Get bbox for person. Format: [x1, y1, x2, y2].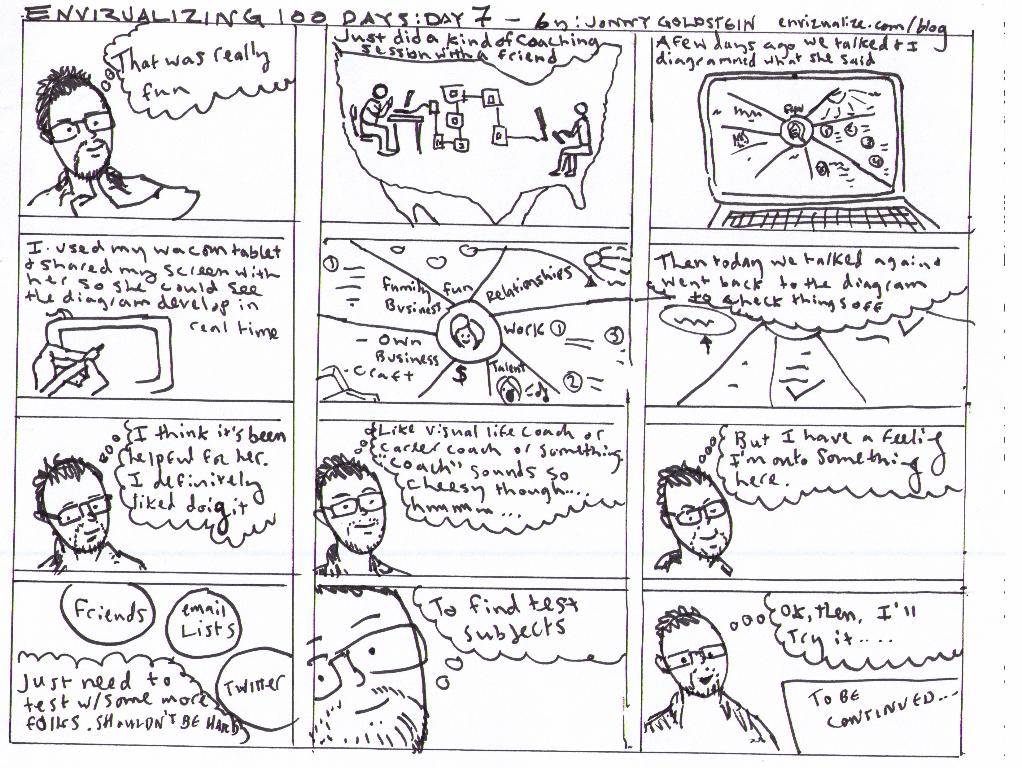
[29, 454, 149, 573].
